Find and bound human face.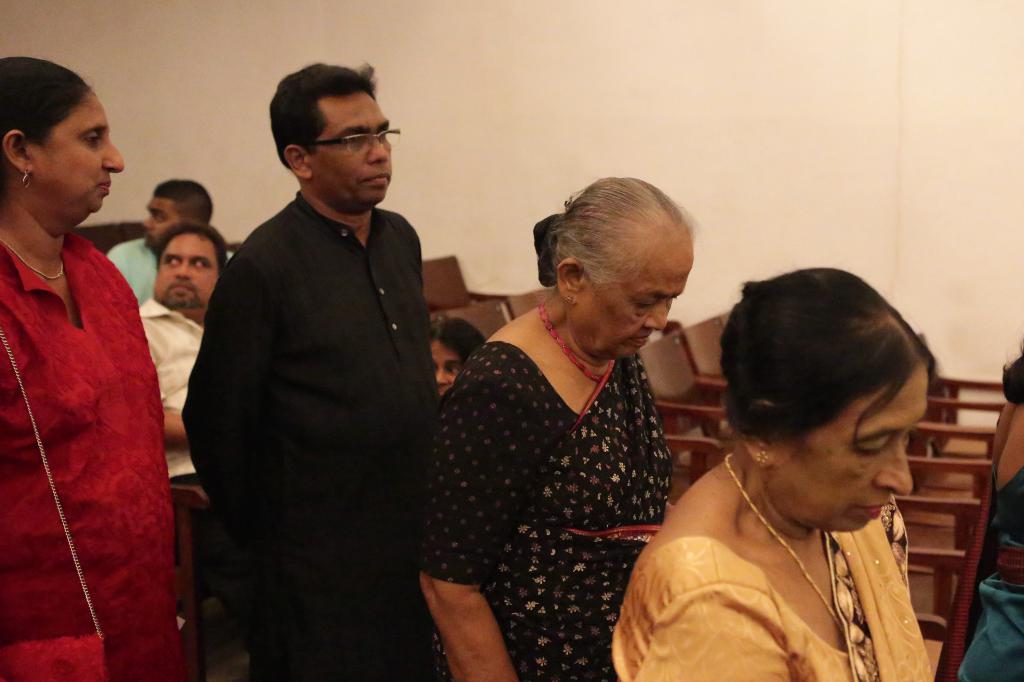
Bound: <bbox>141, 193, 185, 242</bbox>.
